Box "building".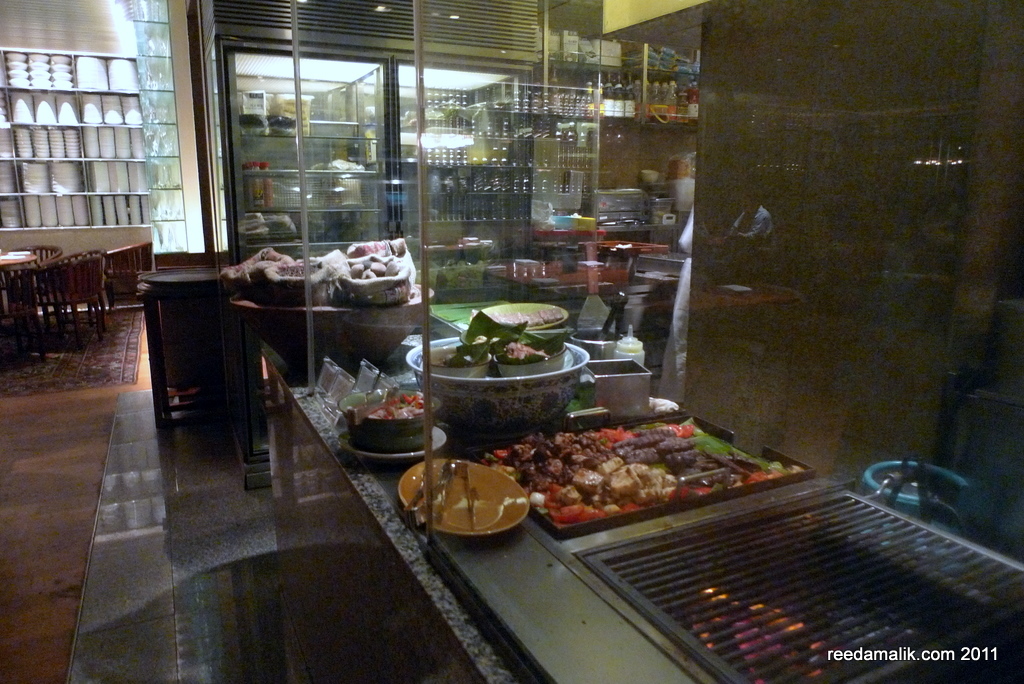
<bbox>0, 0, 1023, 679</bbox>.
